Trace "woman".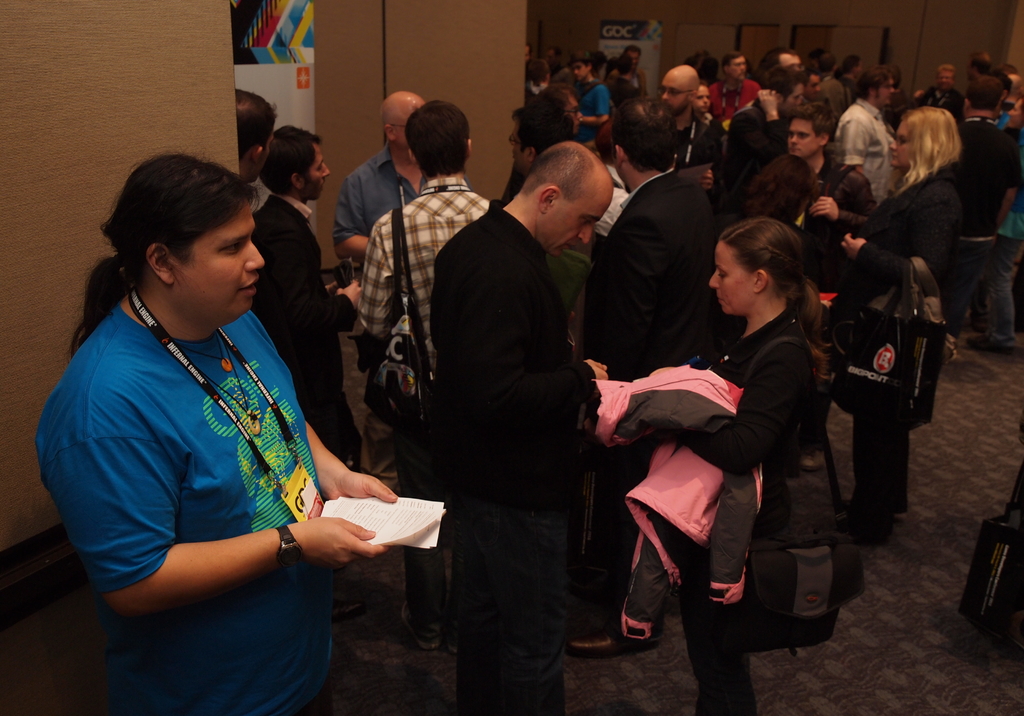
Traced to [left=53, top=126, right=392, bottom=702].
